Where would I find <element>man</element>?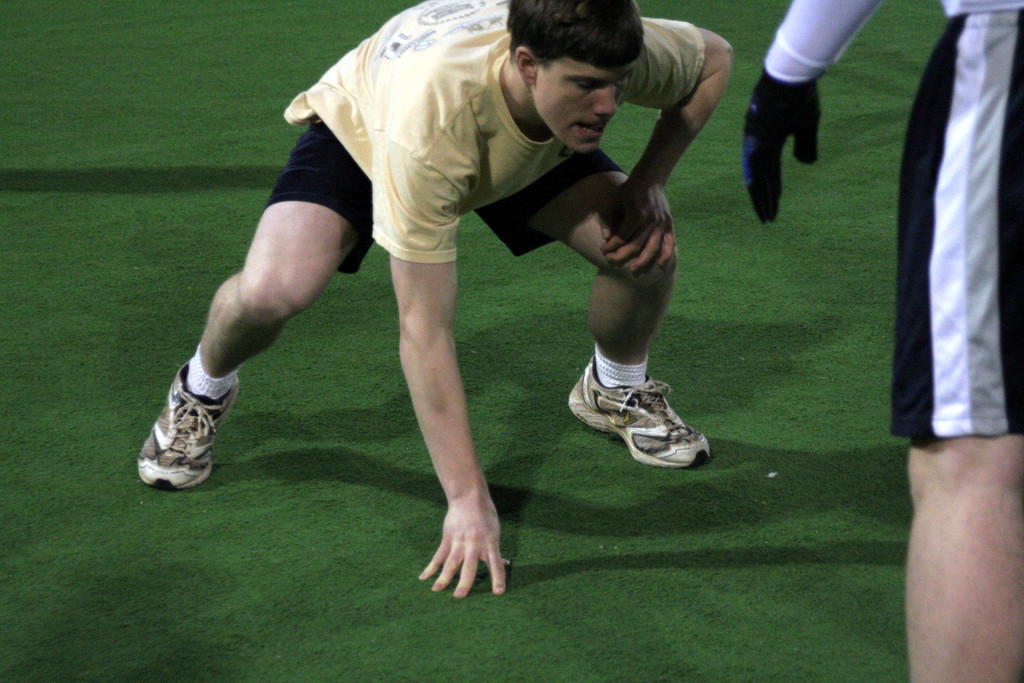
At [left=740, top=0, right=1023, bottom=682].
